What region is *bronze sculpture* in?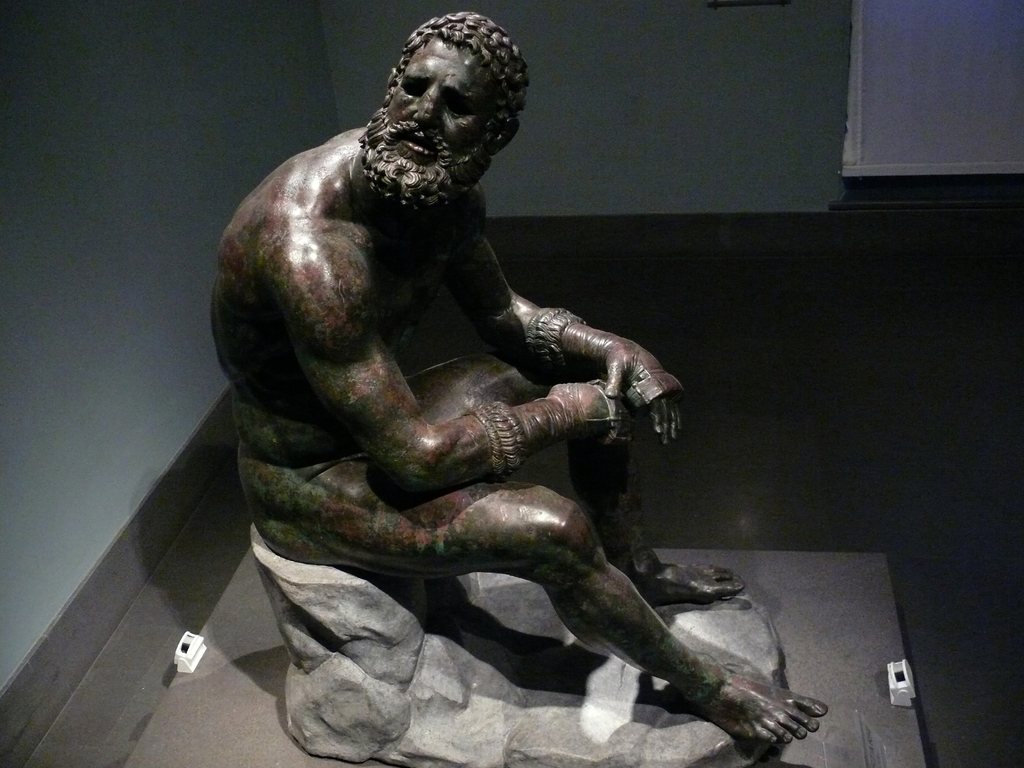
(209,6,828,767).
